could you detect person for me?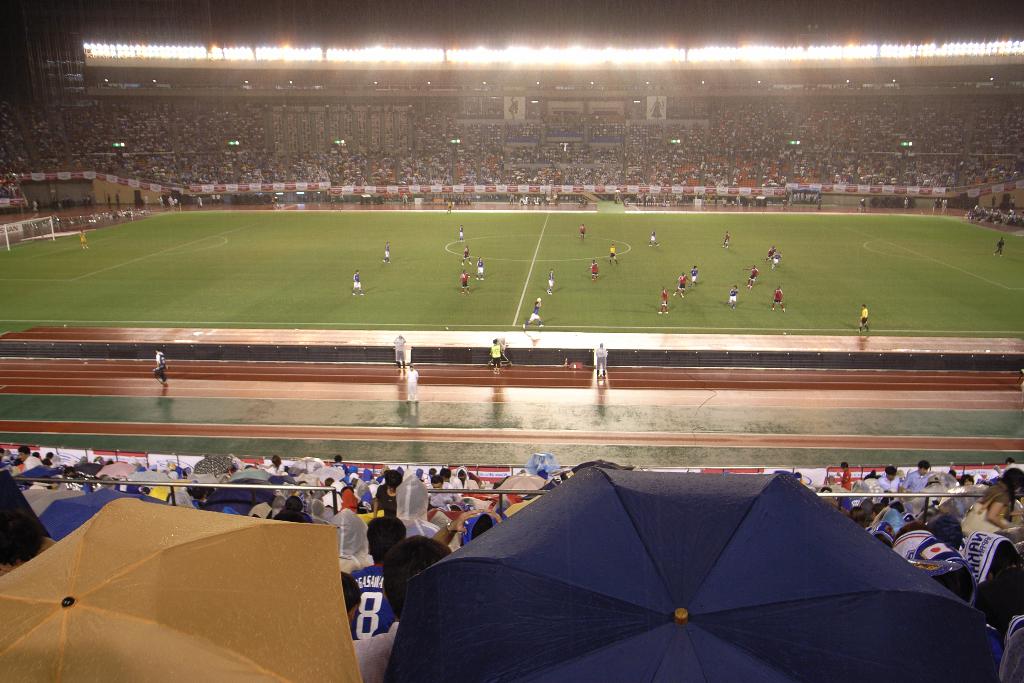
Detection result: x1=720 y1=227 x2=729 y2=252.
